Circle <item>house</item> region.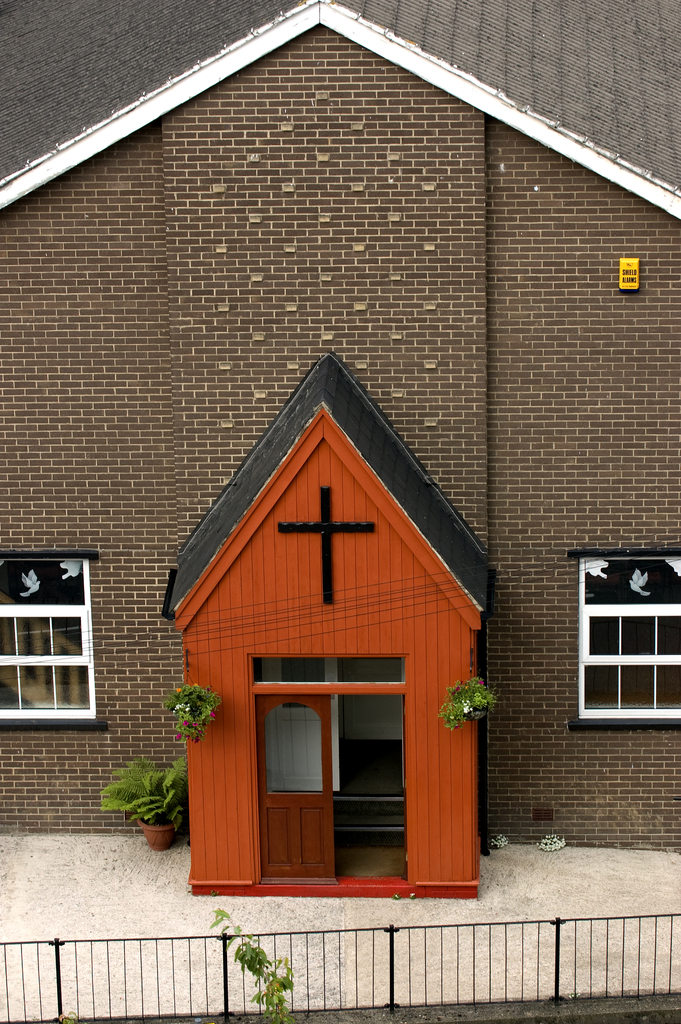
Region: bbox=[0, 0, 680, 909].
